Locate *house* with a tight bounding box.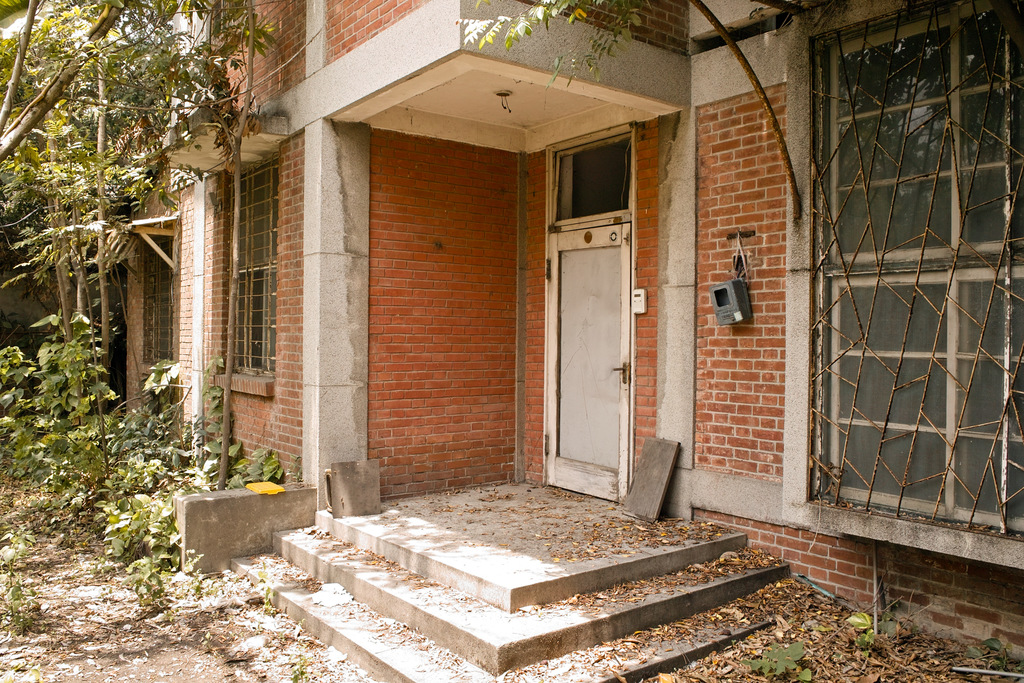
[122, 0, 1023, 661].
